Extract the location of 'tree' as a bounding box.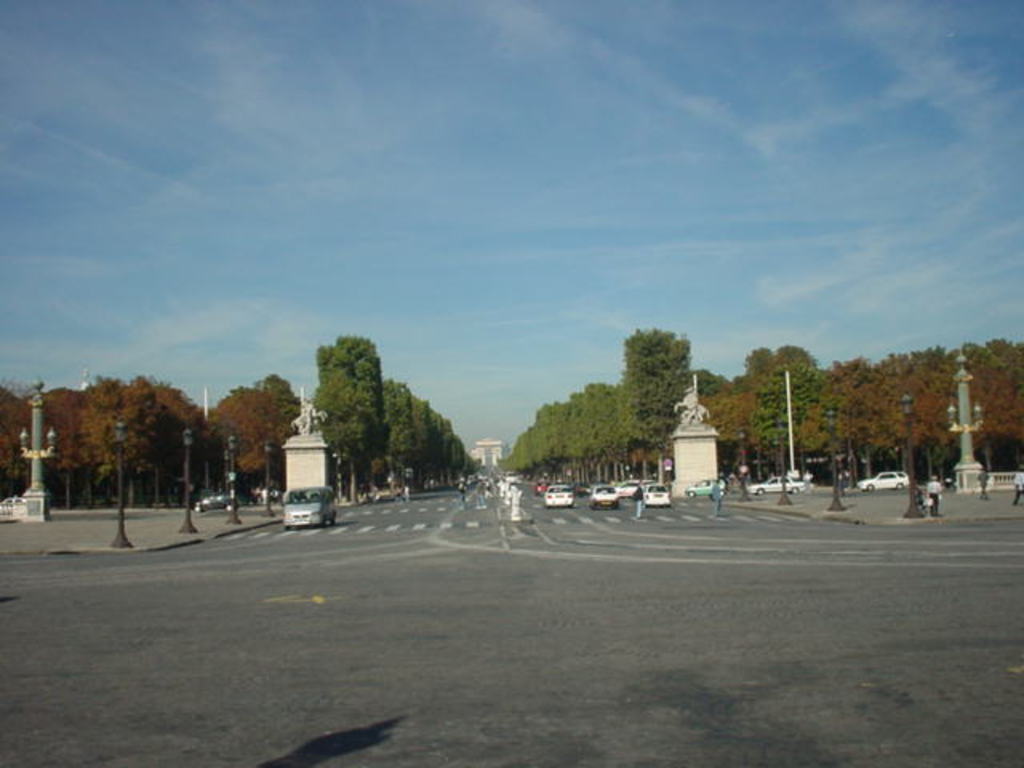
[x1=621, y1=310, x2=702, y2=442].
